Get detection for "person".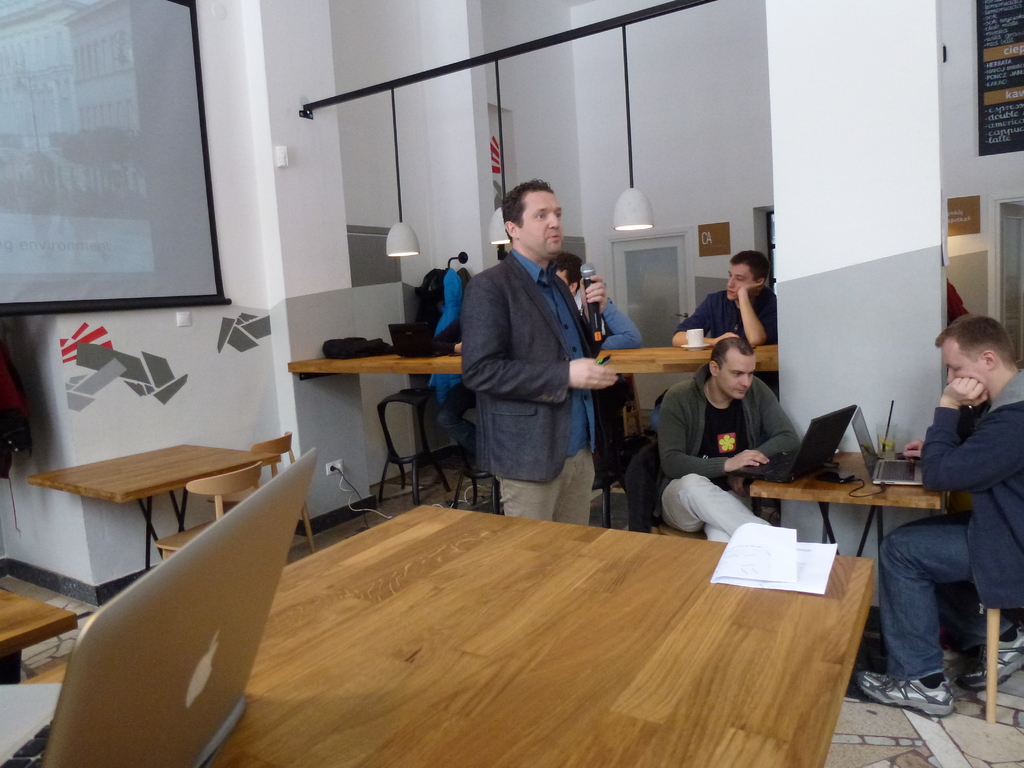
Detection: 669,250,779,409.
